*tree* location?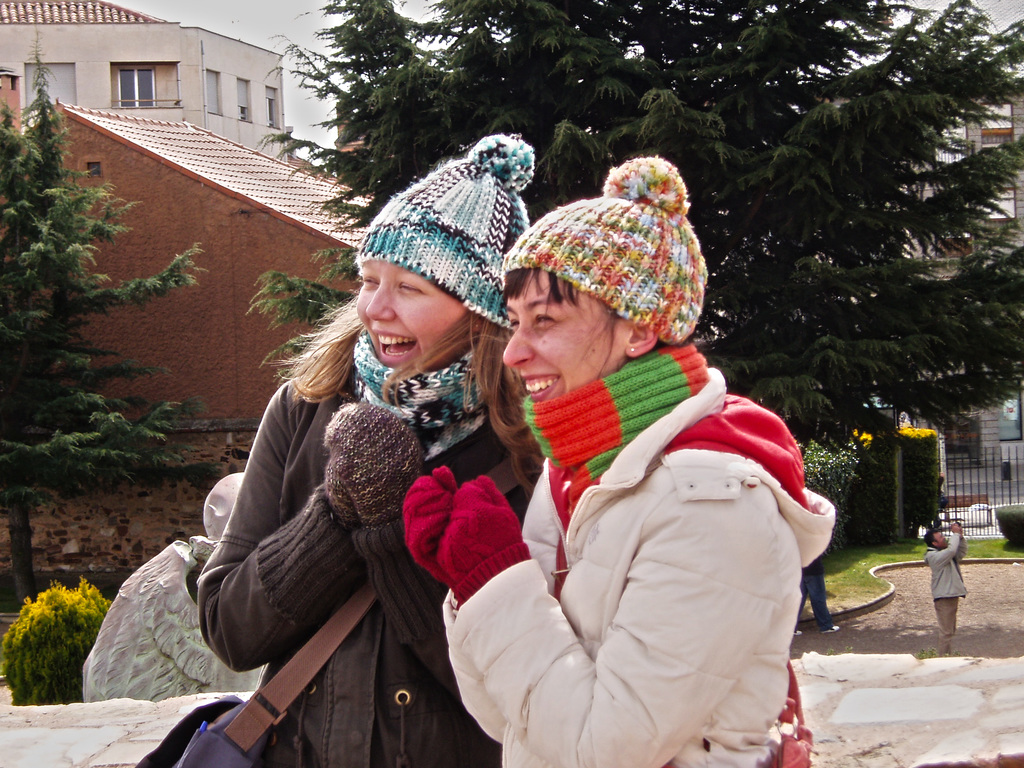
(255,1,1023,474)
